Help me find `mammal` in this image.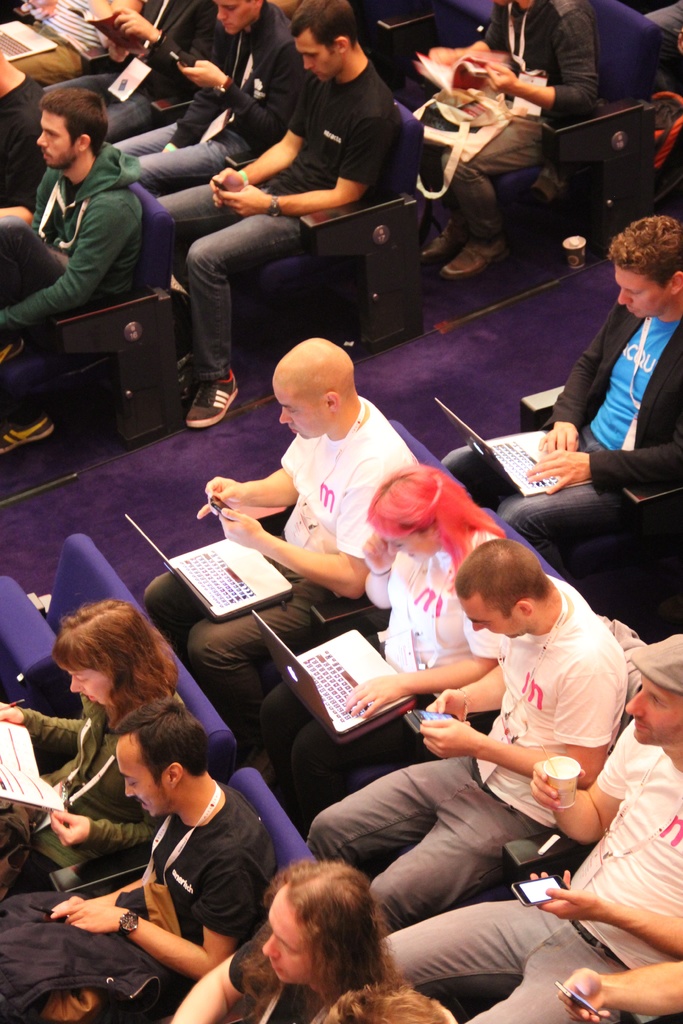
Found it: <region>418, 0, 602, 276</region>.
